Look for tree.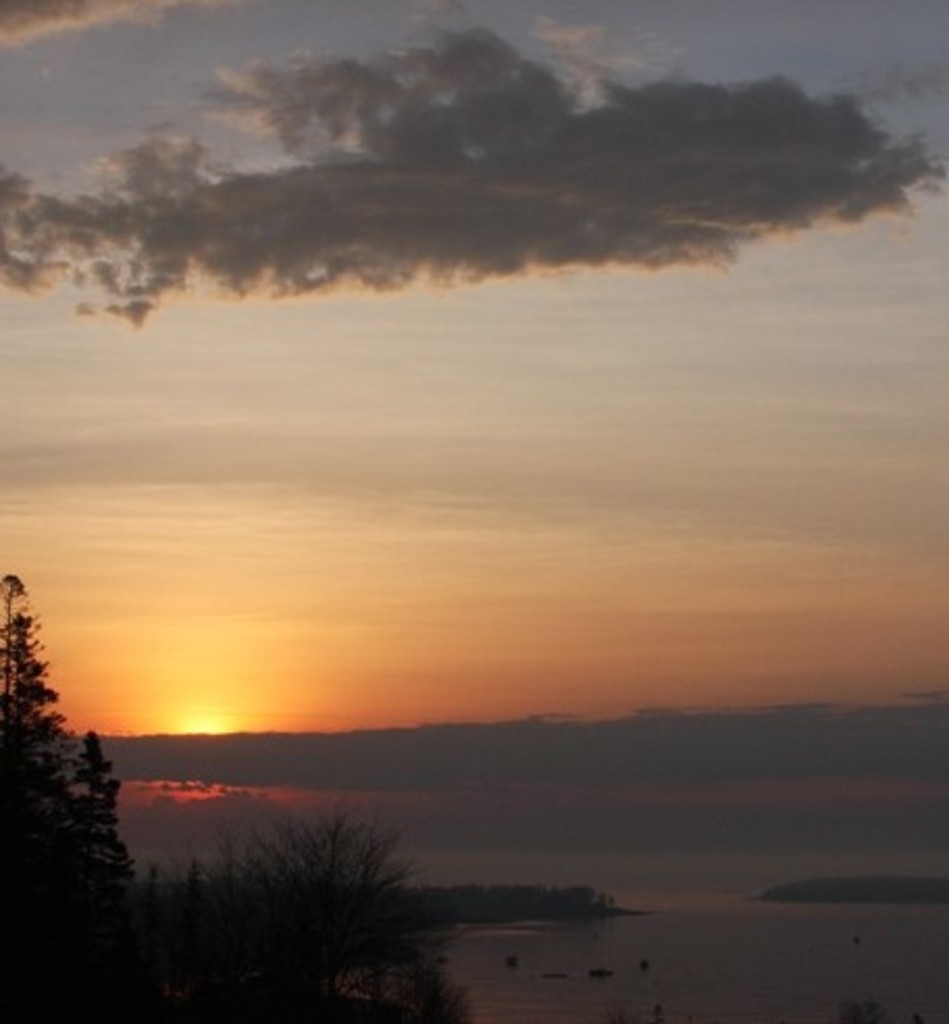
Found: bbox(187, 793, 439, 974).
